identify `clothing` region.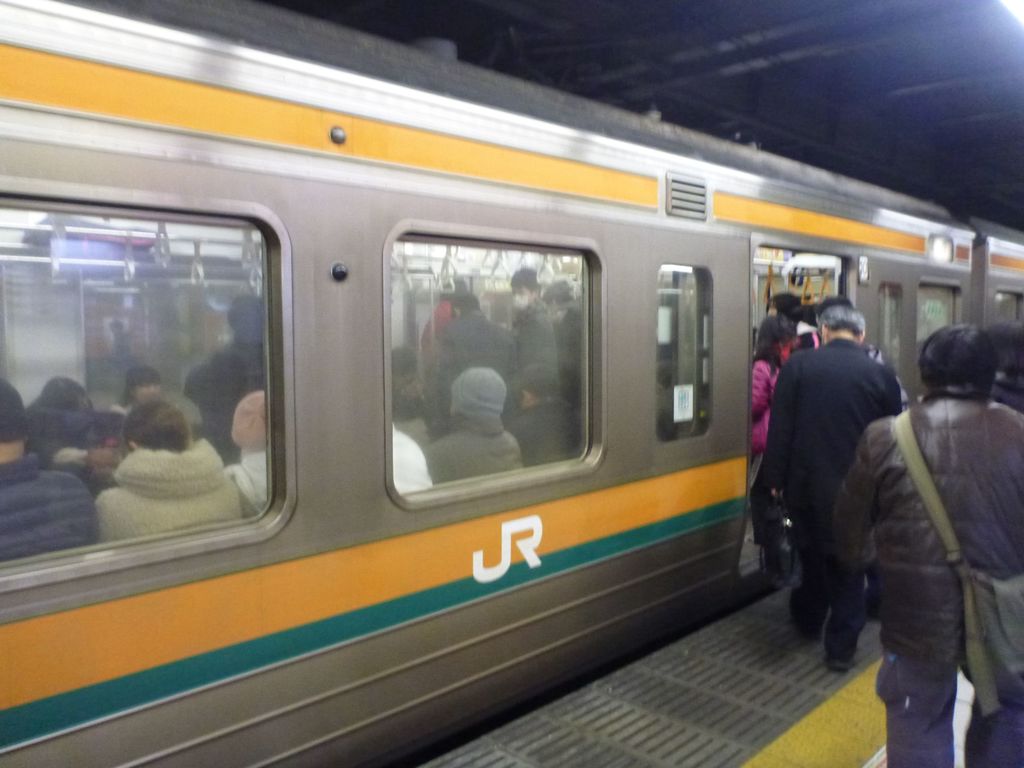
Region: detection(0, 452, 108, 565).
